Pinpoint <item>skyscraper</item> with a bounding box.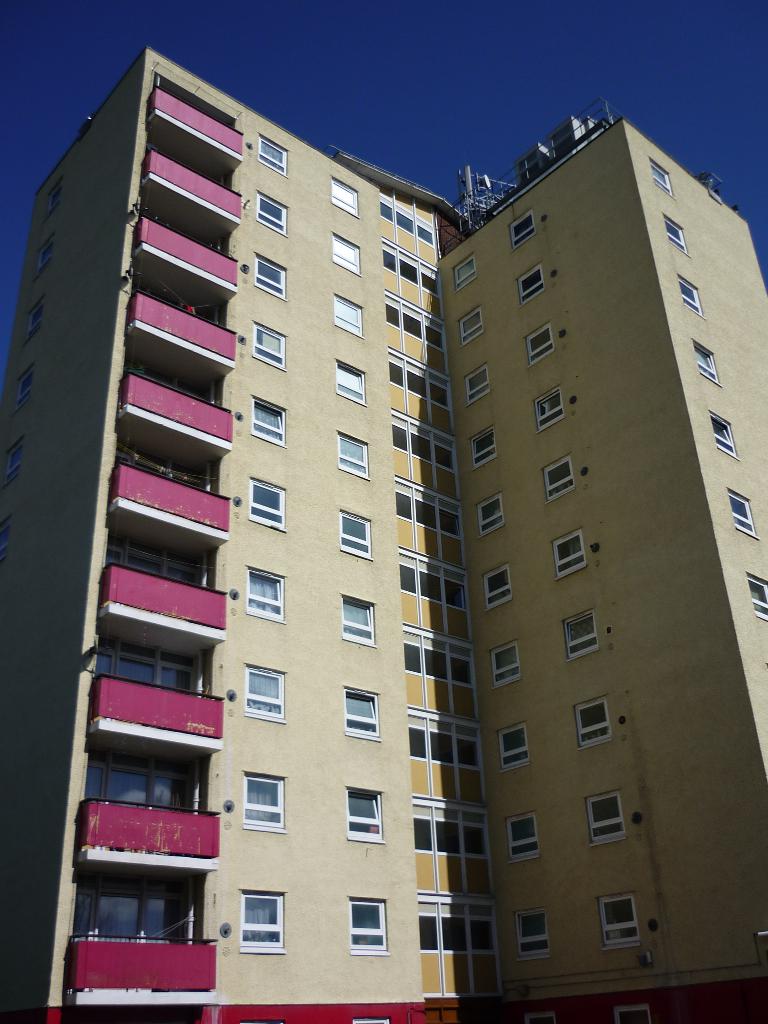
BBox(0, 48, 767, 1021).
